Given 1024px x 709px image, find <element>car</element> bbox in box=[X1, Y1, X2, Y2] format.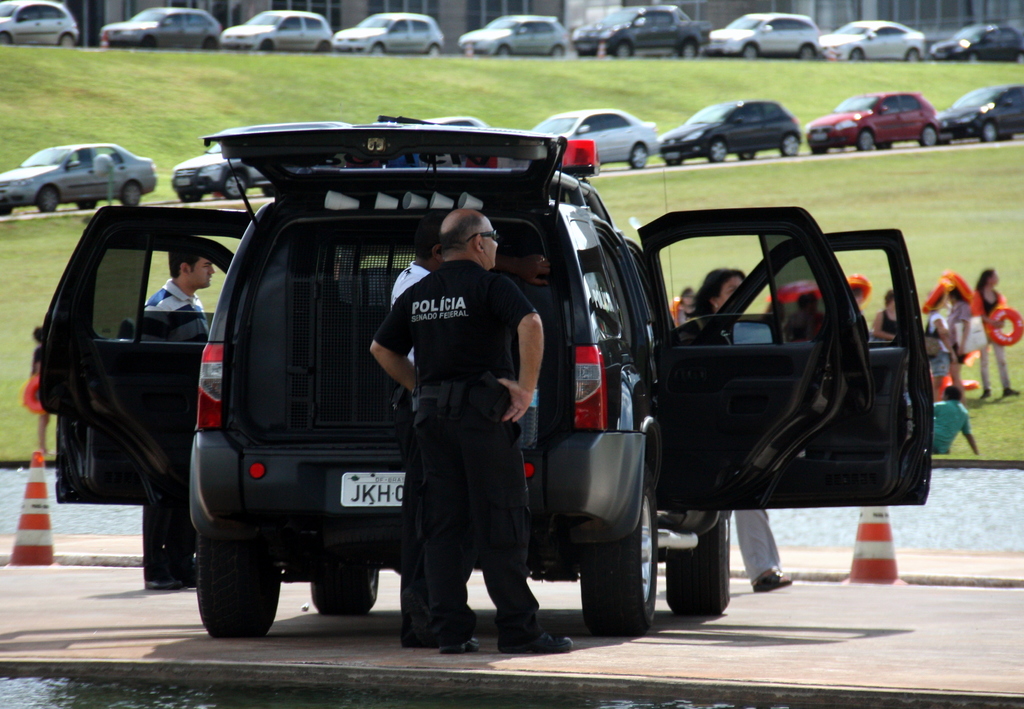
box=[658, 99, 803, 168].
